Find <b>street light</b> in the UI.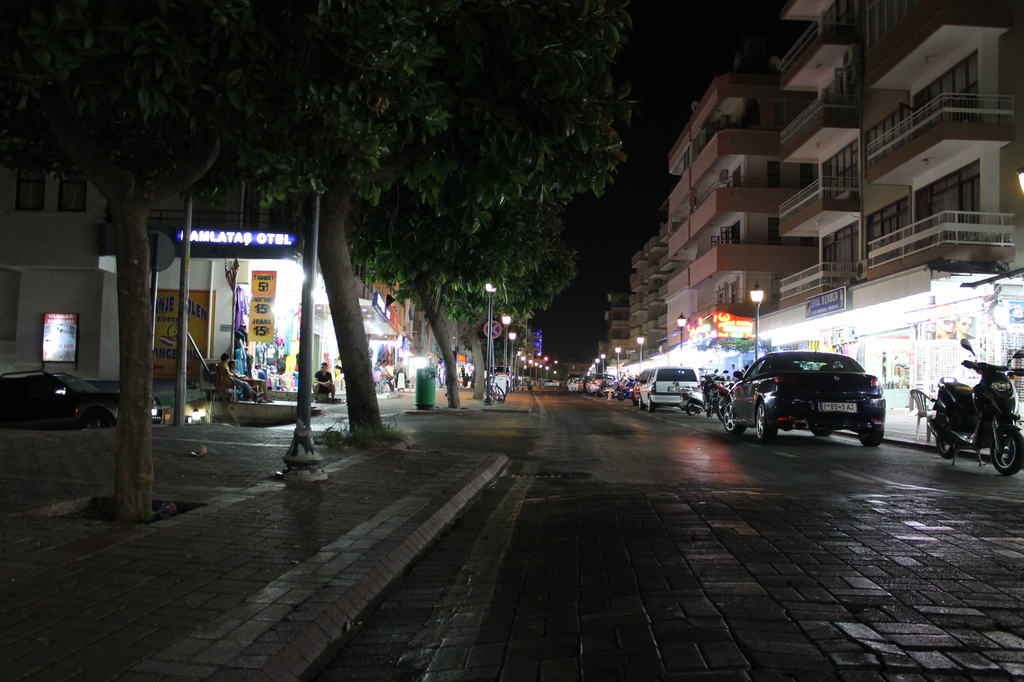
UI element at <region>515, 347, 519, 388</region>.
